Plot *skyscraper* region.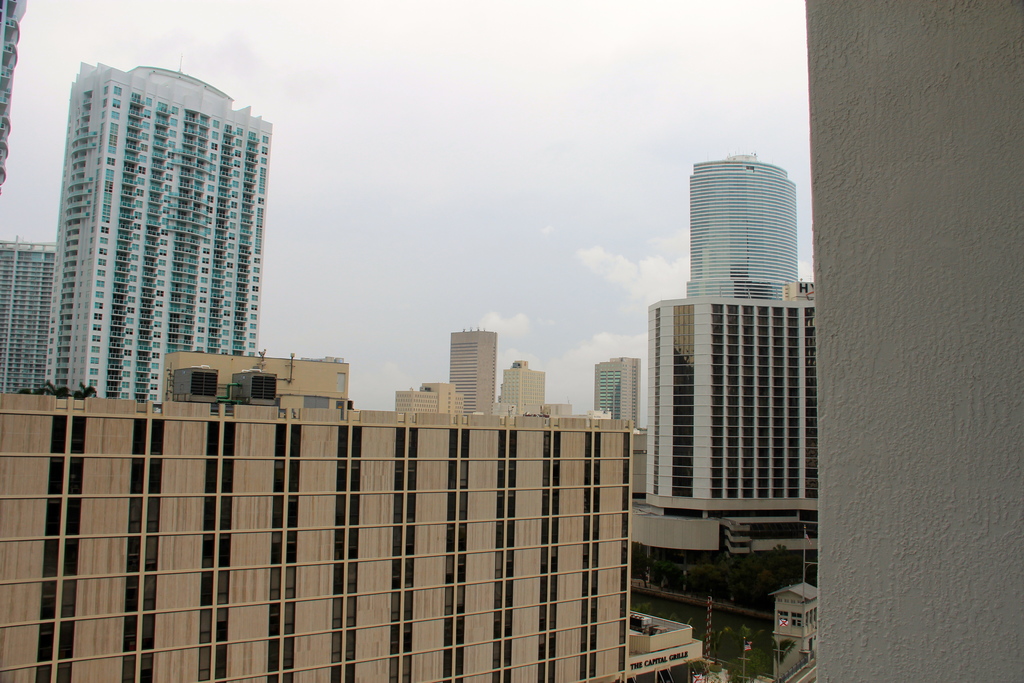
Plotted at {"x1": 592, "y1": 354, "x2": 642, "y2": 426}.
